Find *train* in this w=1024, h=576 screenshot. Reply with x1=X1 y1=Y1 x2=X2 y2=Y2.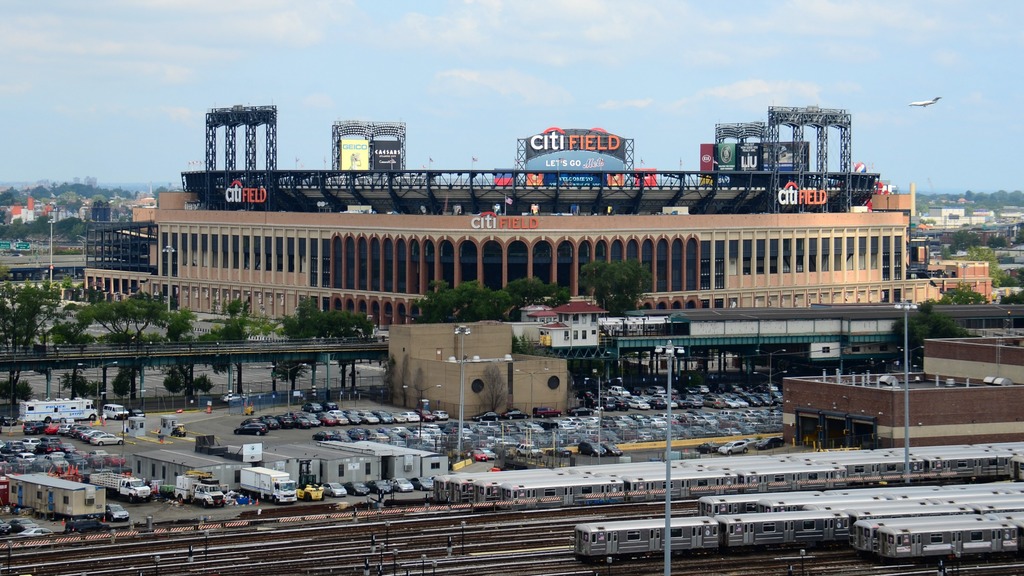
x1=470 y1=457 x2=1023 y2=502.
